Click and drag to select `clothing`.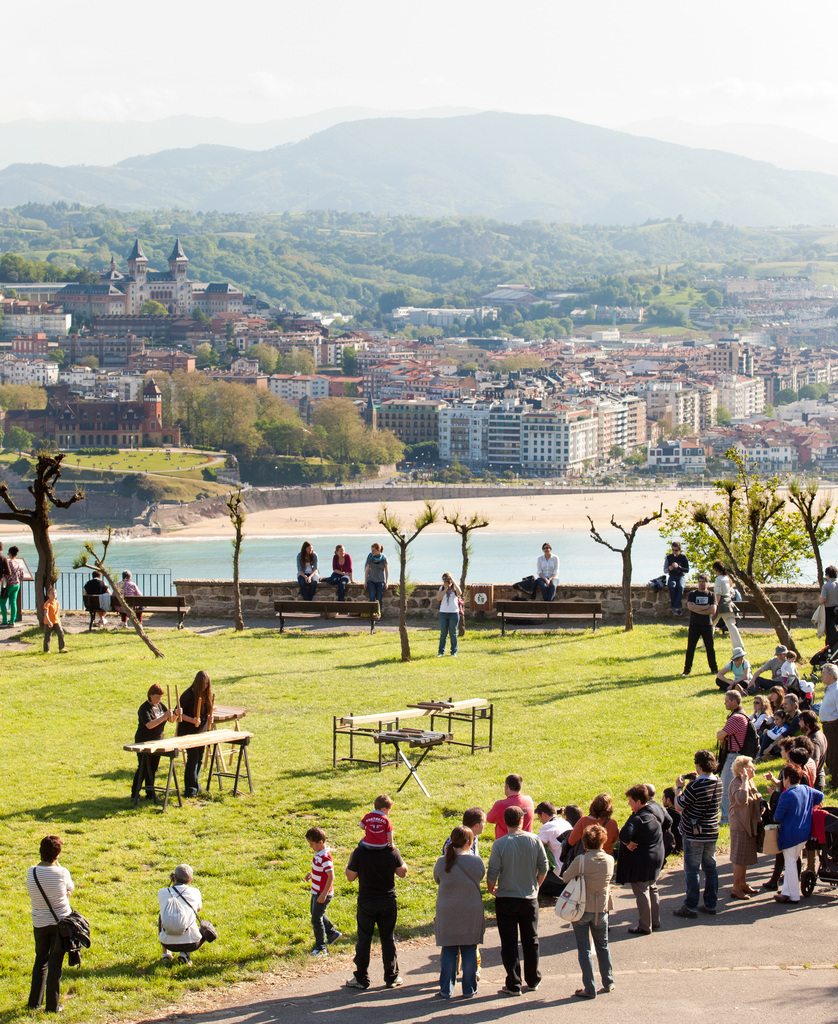
Selection: locate(120, 582, 139, 607).
